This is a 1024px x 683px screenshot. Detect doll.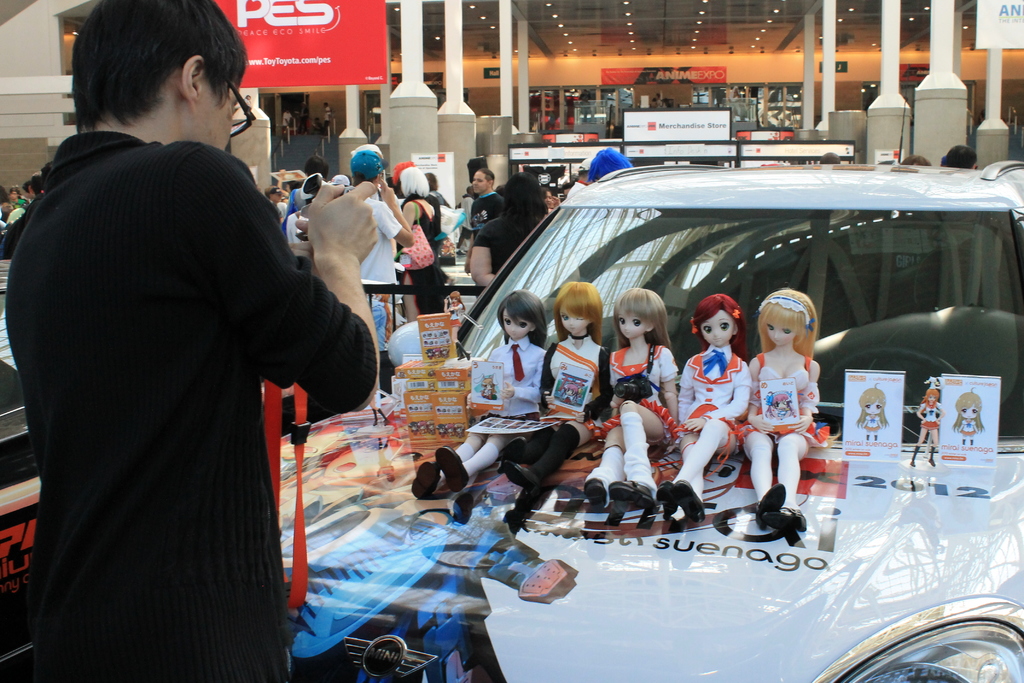
x1=913 y1=388 x2=940 y2=464.
